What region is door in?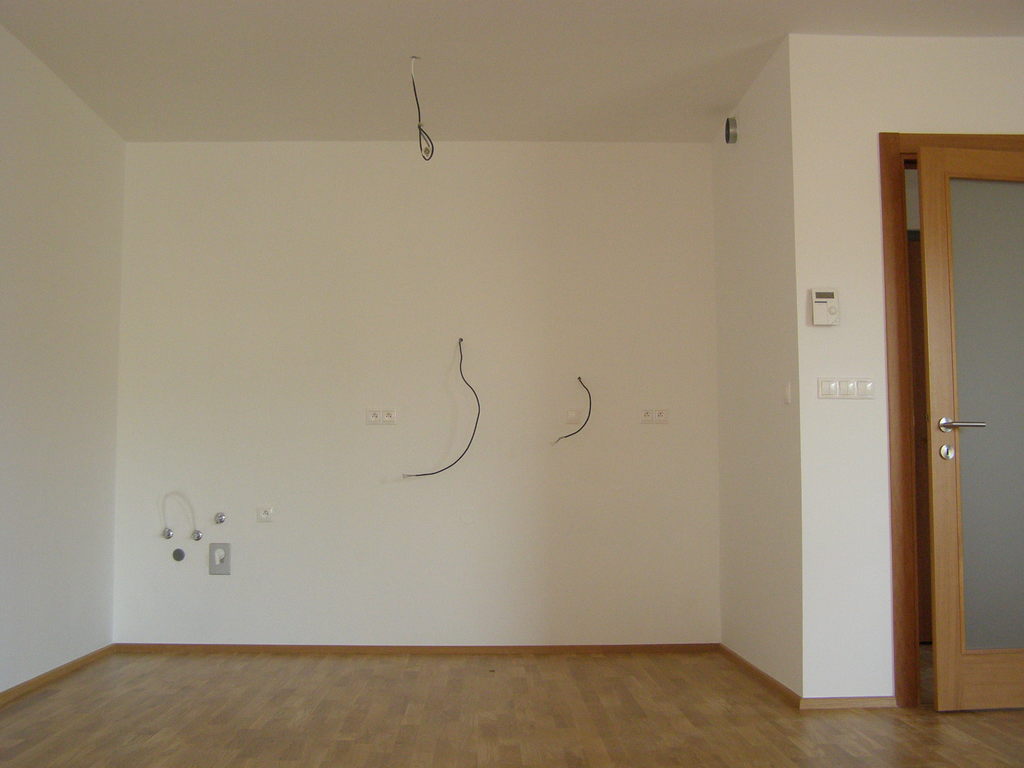
x1=870 y1=92 x2=1016 y2=707.
